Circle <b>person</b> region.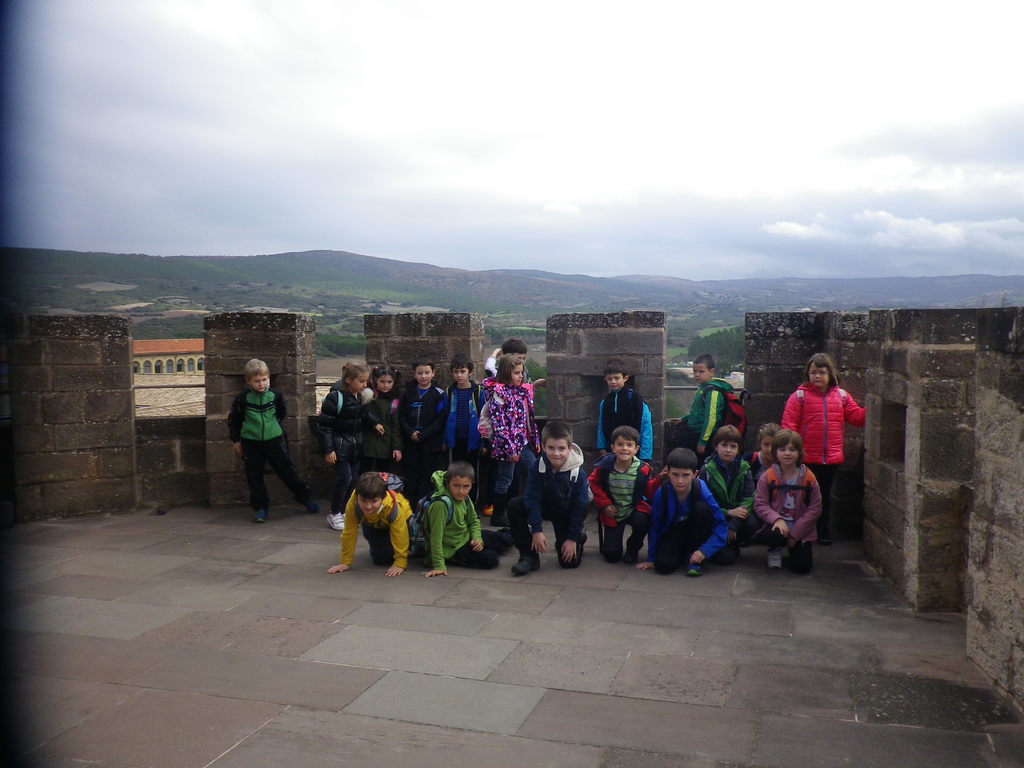
Region: 781:353:870:545.
